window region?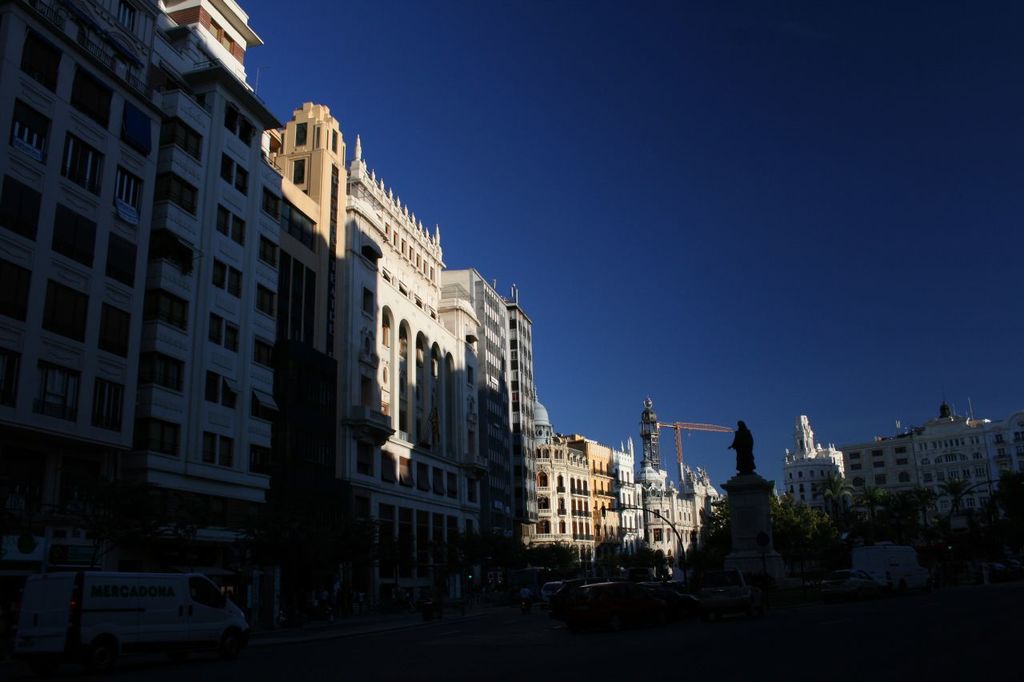
(1006,468,1012,476)
